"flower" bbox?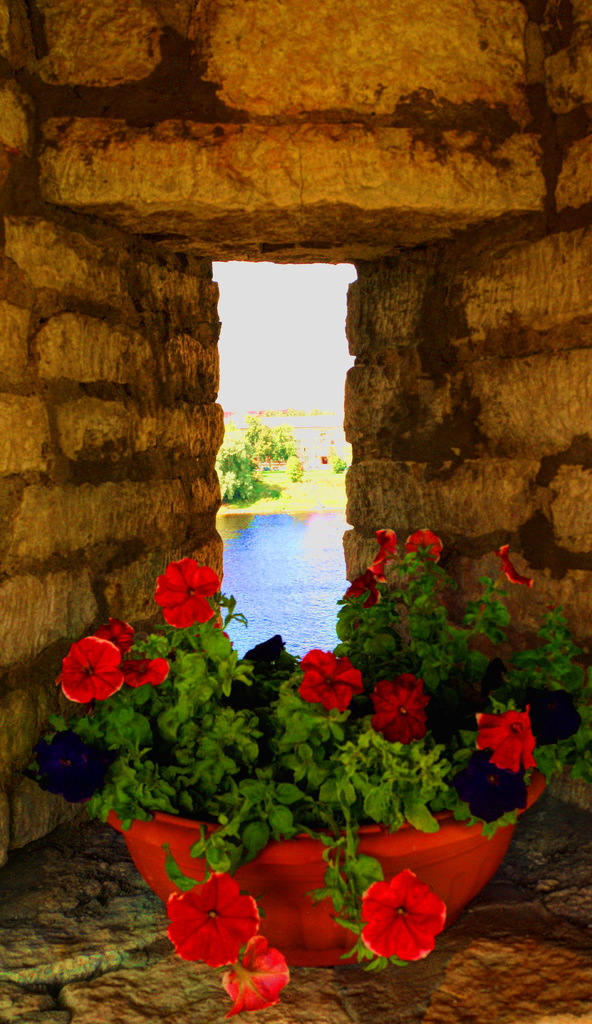
Rect(474, 705, 536, 771)
